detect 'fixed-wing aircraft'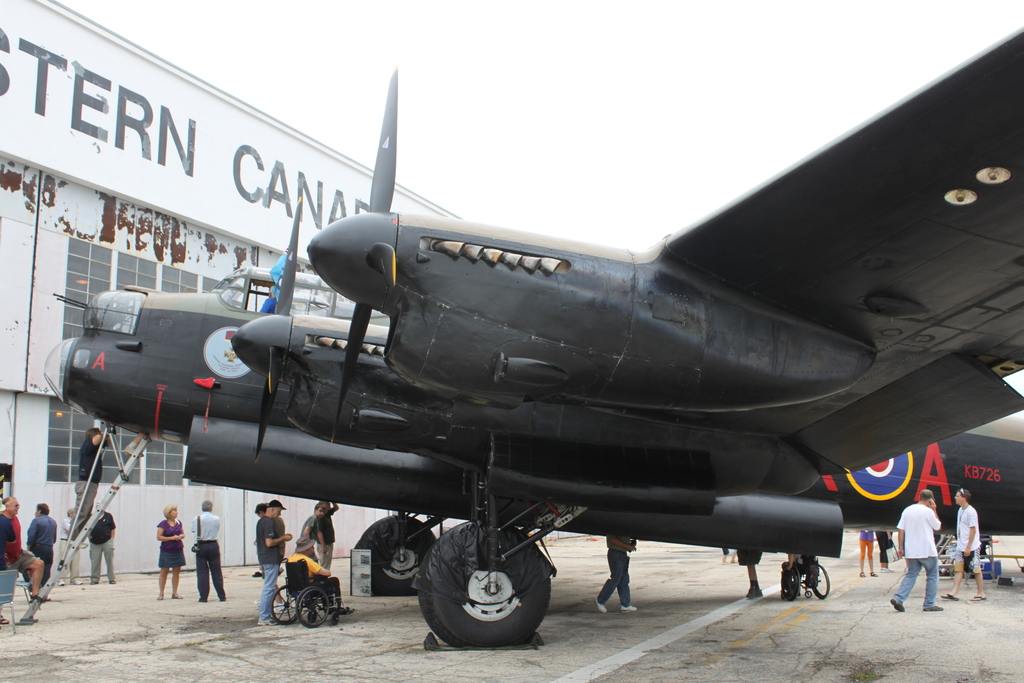
box(46, 25, 1023, 648)
